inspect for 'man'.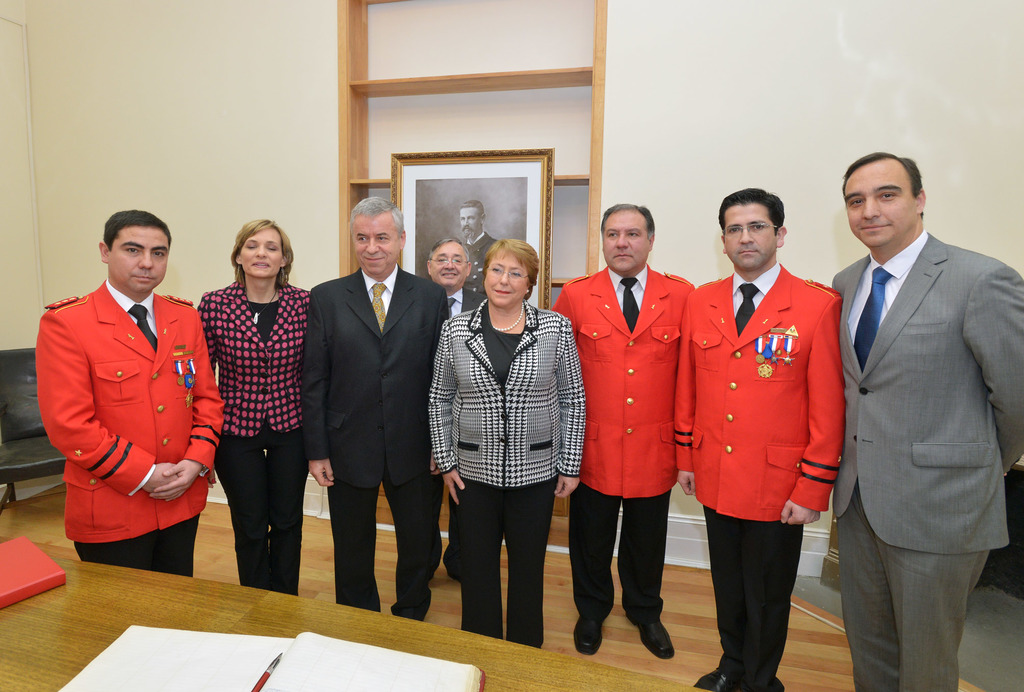
Inspection: pyautogui.locateOnScreen(550, 199, 696, 661).
